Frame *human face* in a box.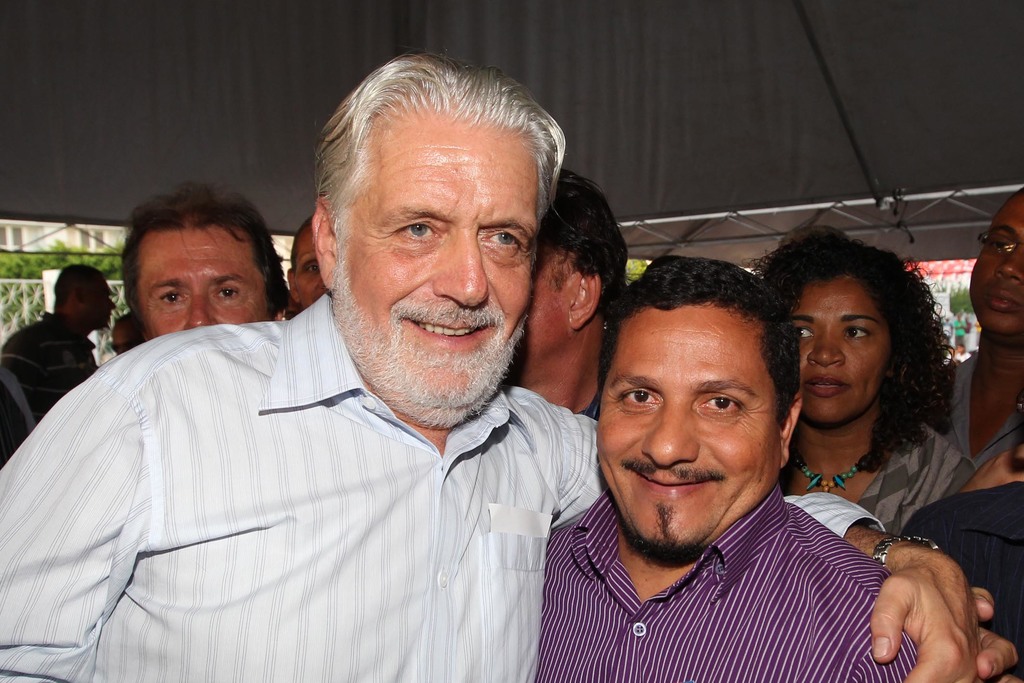
795/270/896/428.
